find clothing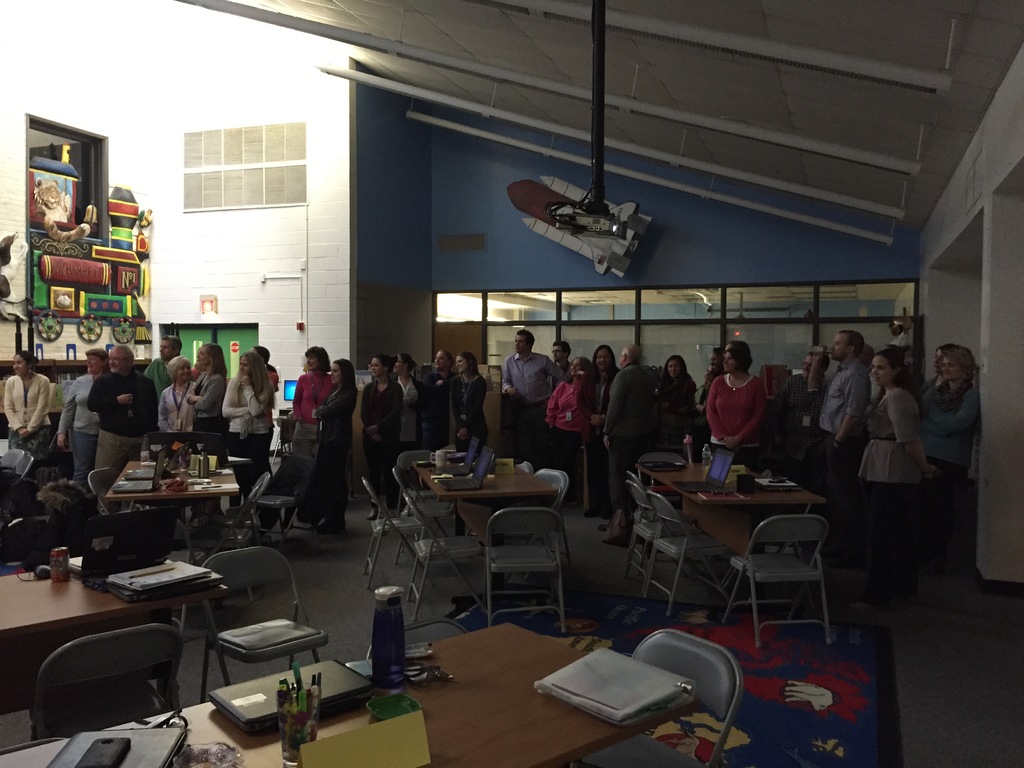
(97, 362, 144, 457)
